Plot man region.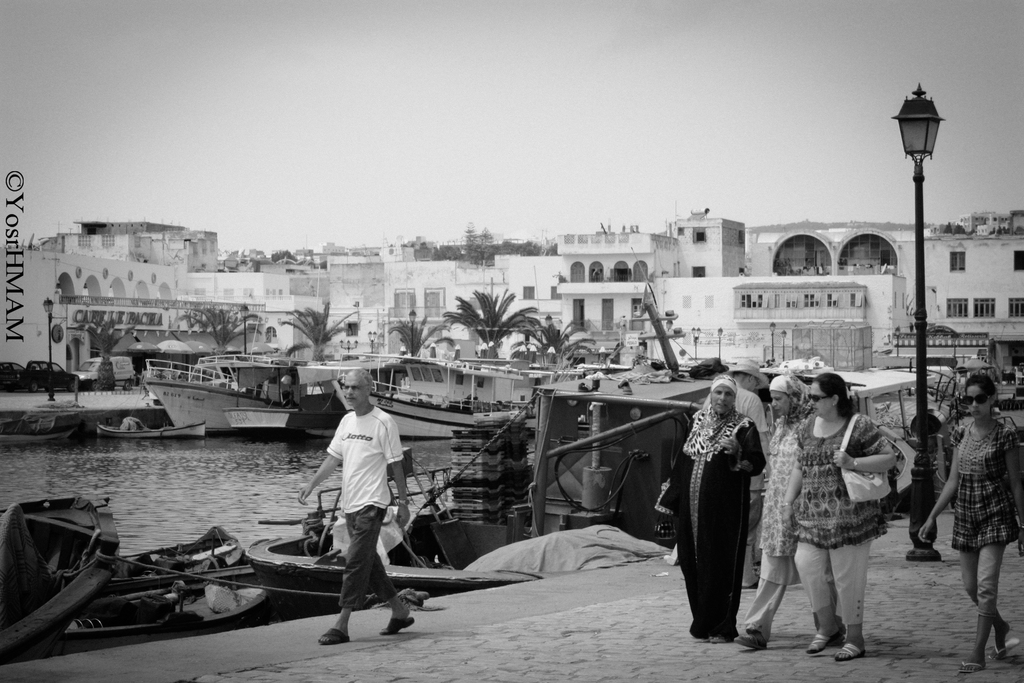
Plotted at [310, 381, 408, 654].
